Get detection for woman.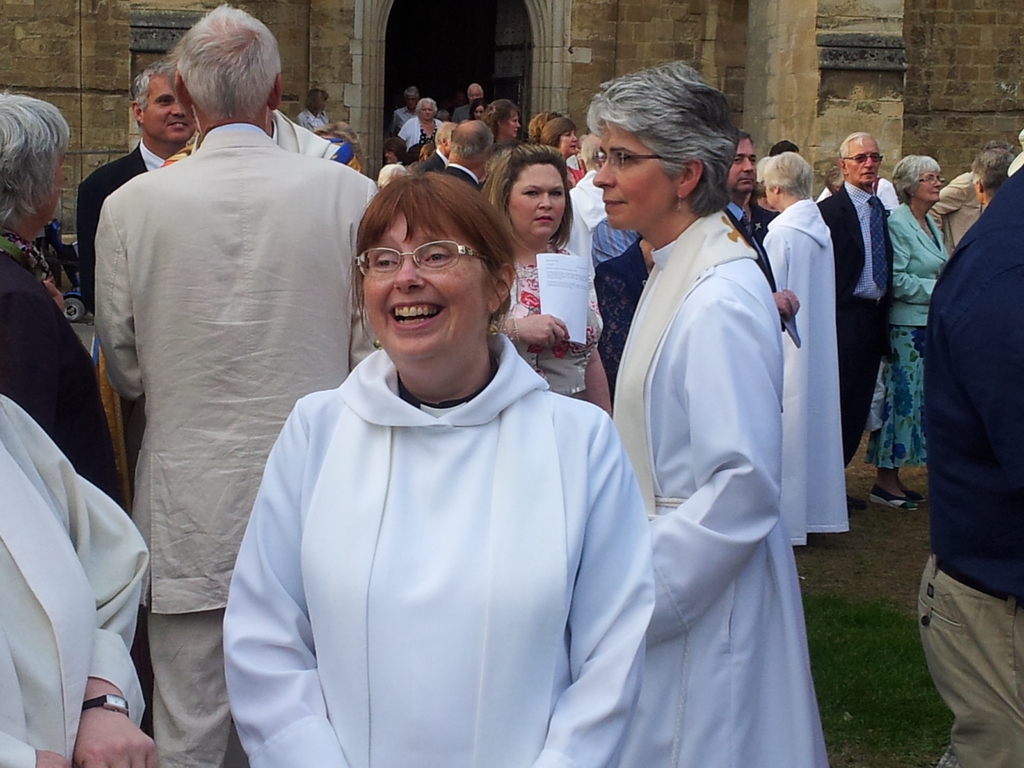
Detection: [left=480, top=97, right=521, bottom=149].
